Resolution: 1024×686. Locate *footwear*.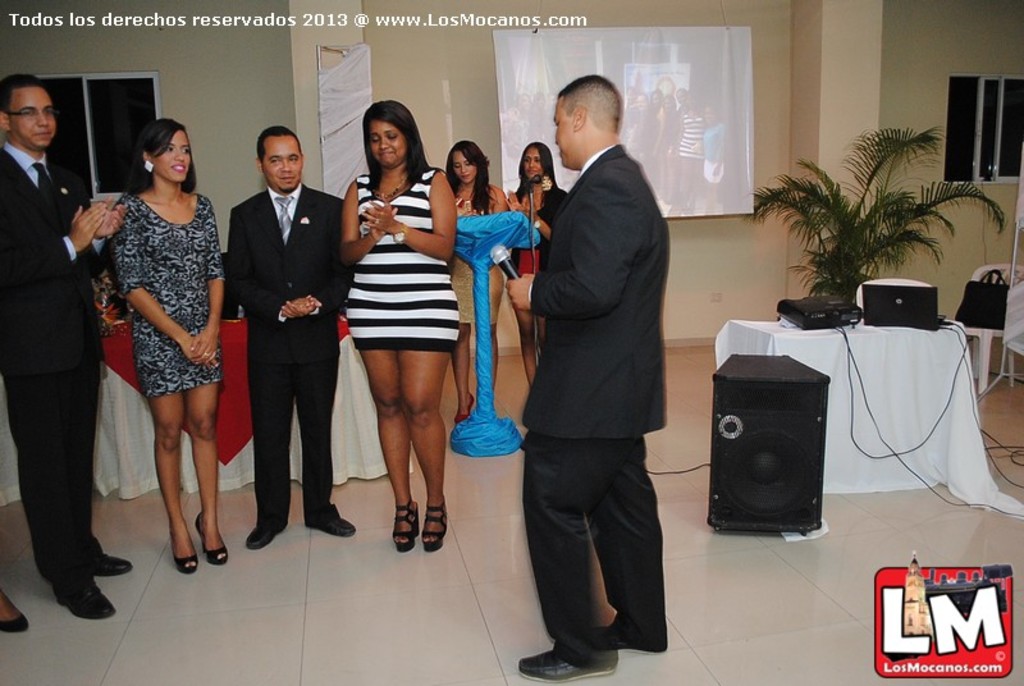
bbox=(93, 546, 127, 576).
